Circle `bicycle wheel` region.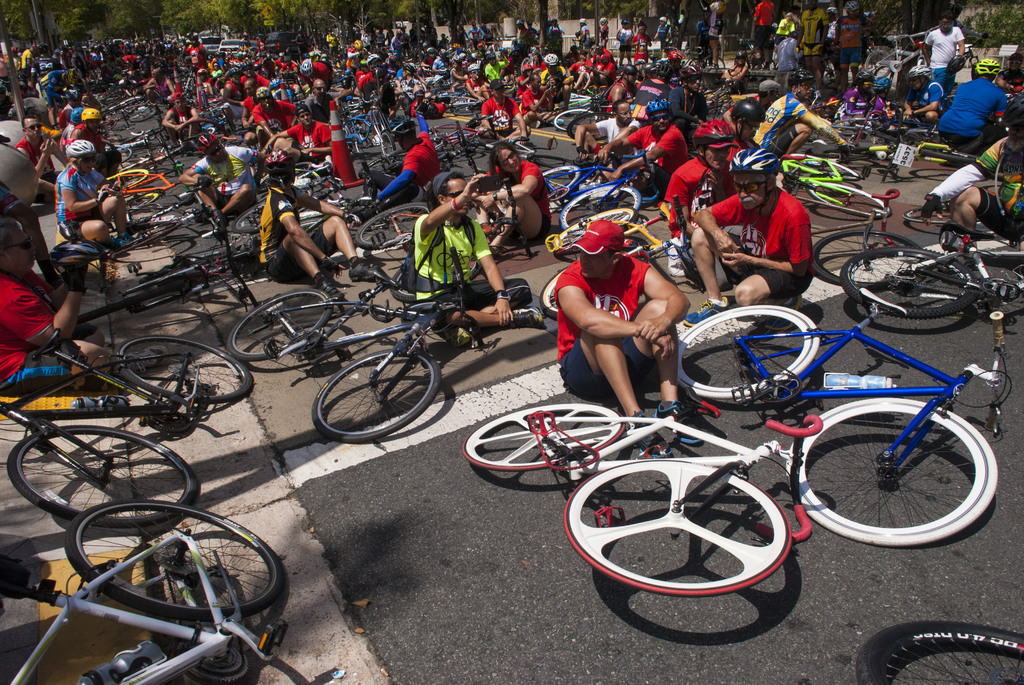
Region: rect(560, 457, 786, 589).
